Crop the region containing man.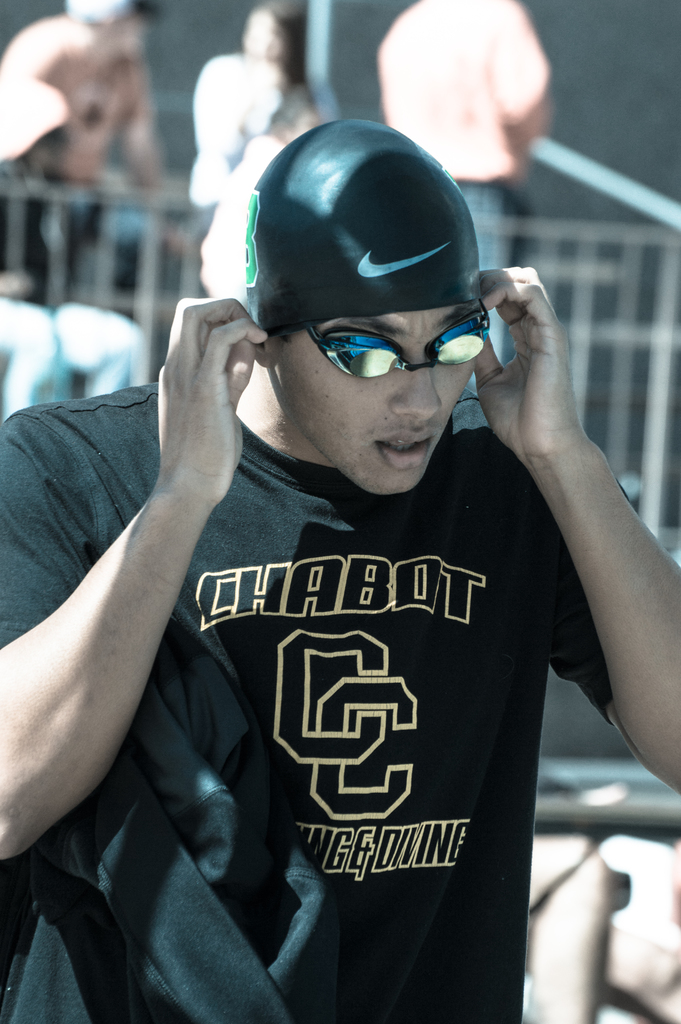
Crop region: bbox=(375, 0, 545, 367).
